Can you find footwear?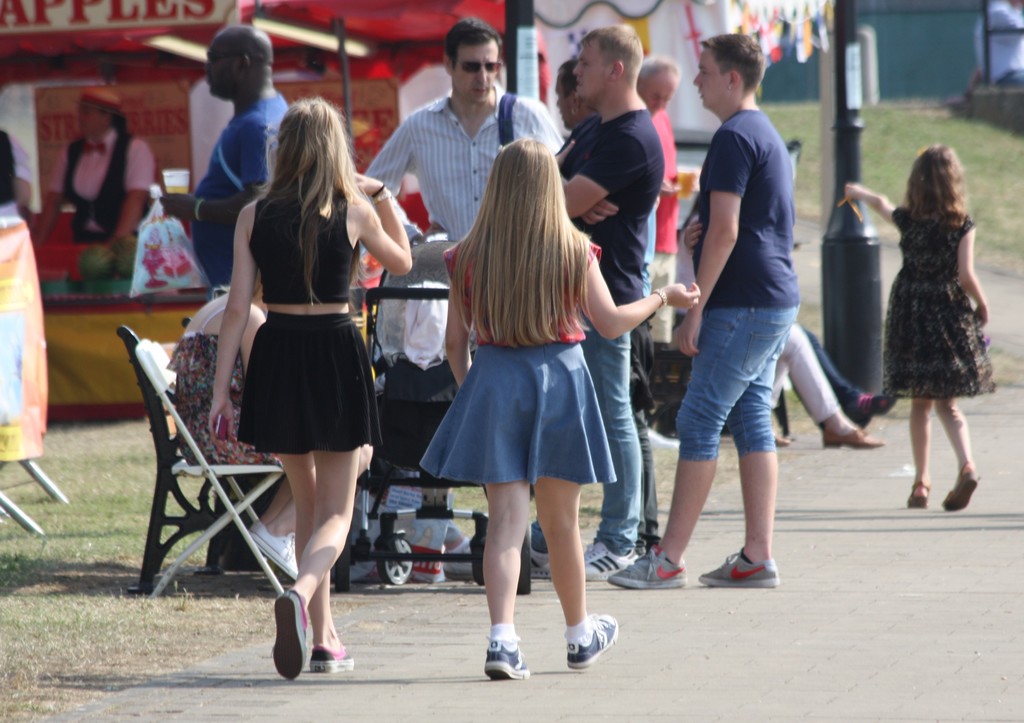
Yes, bounding box: 570, 529, 601, 564.
